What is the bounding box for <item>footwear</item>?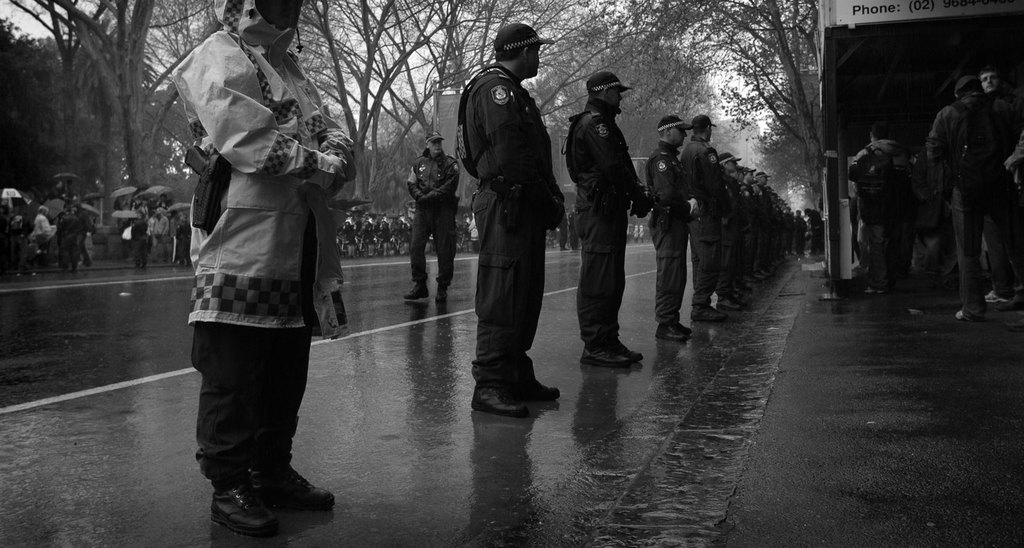
bbox=[986, 290, 1006, 303].
